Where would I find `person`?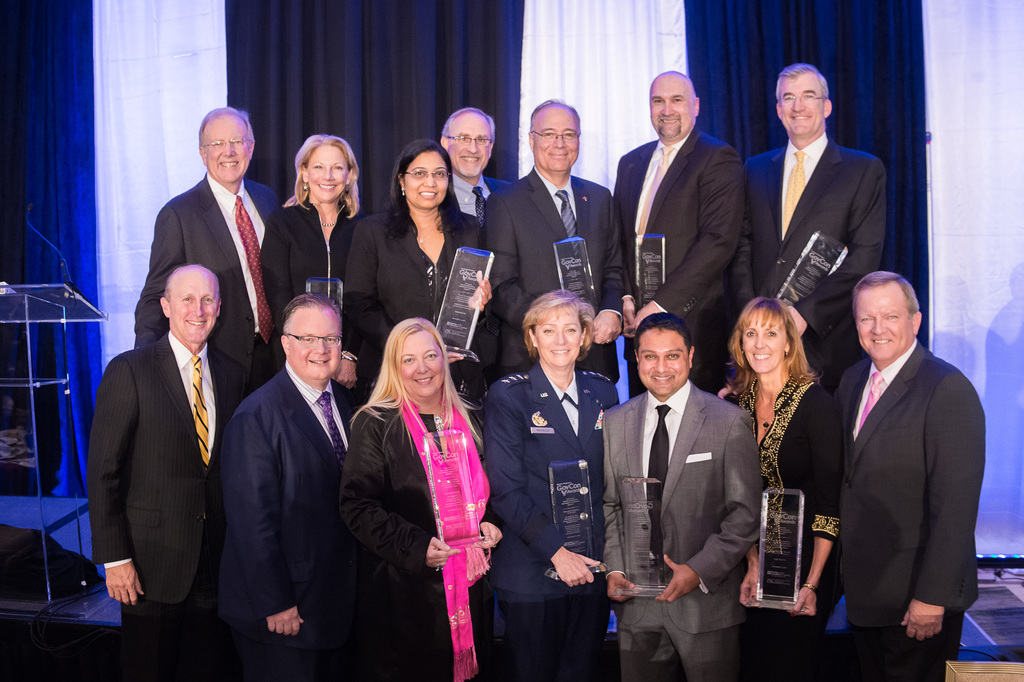
At x1=484, y1=288, x2=620, y2=679.
